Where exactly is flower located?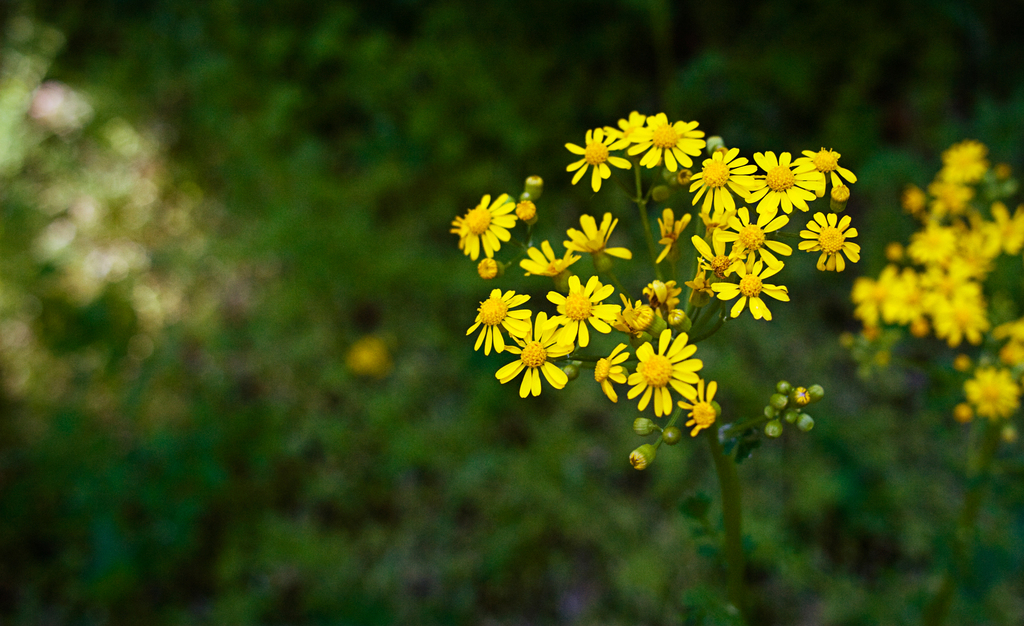
Its bounding box is [left=657, top=208, right=691, bottom=261].
